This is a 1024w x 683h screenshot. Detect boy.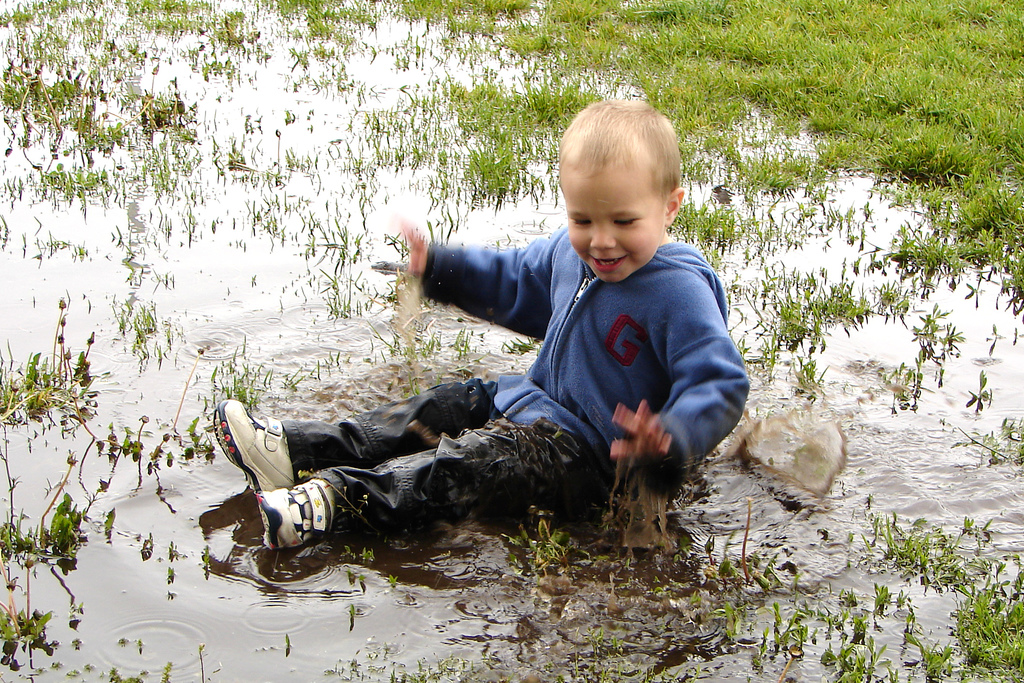
[371,92,762,540].
